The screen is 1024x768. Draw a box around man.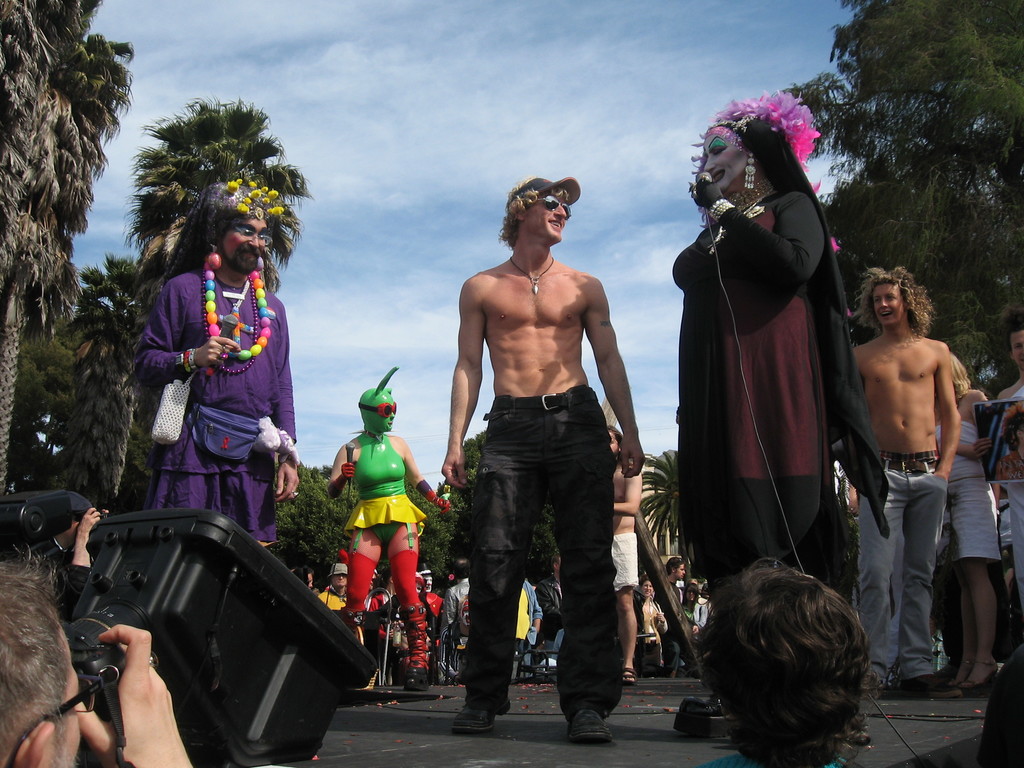
box(439, 180, 648, 727).
